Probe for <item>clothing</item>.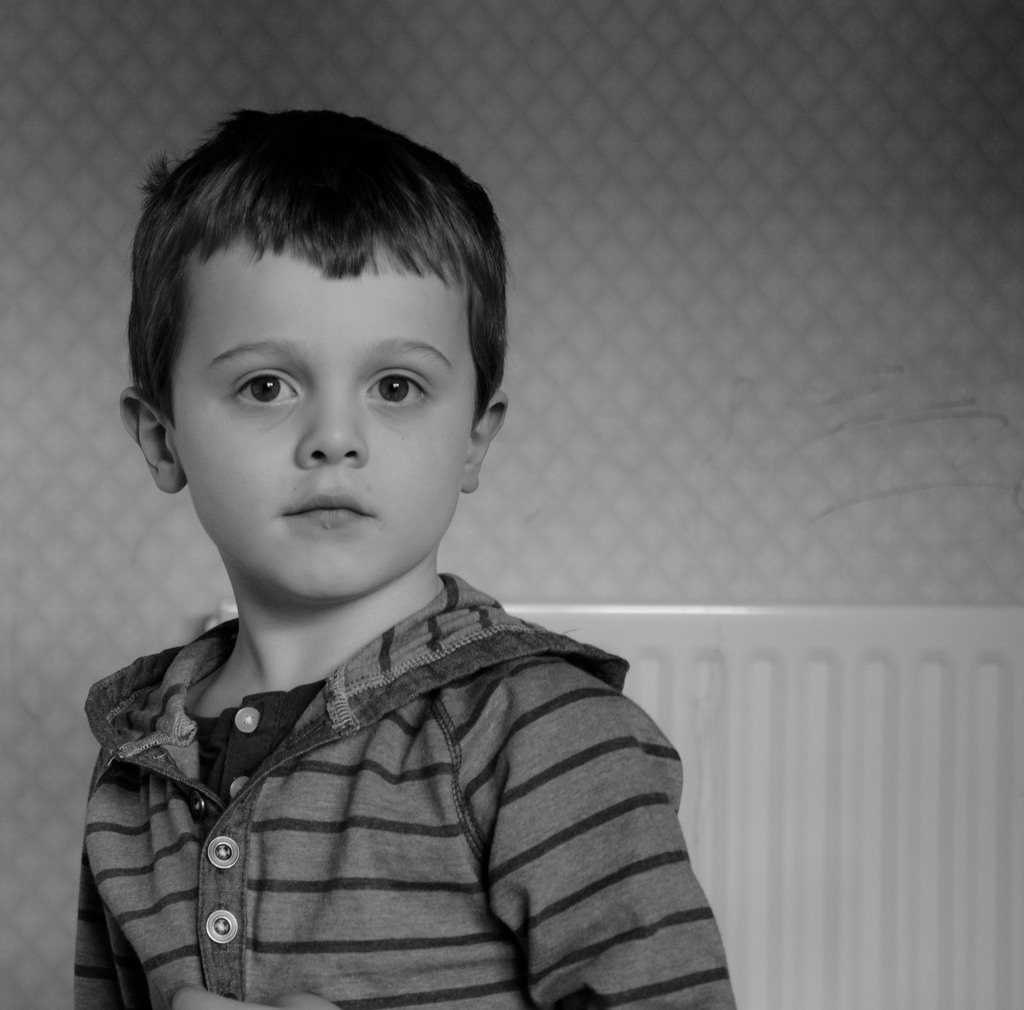
Probe result: <box>74,579,738,1009</box>.
